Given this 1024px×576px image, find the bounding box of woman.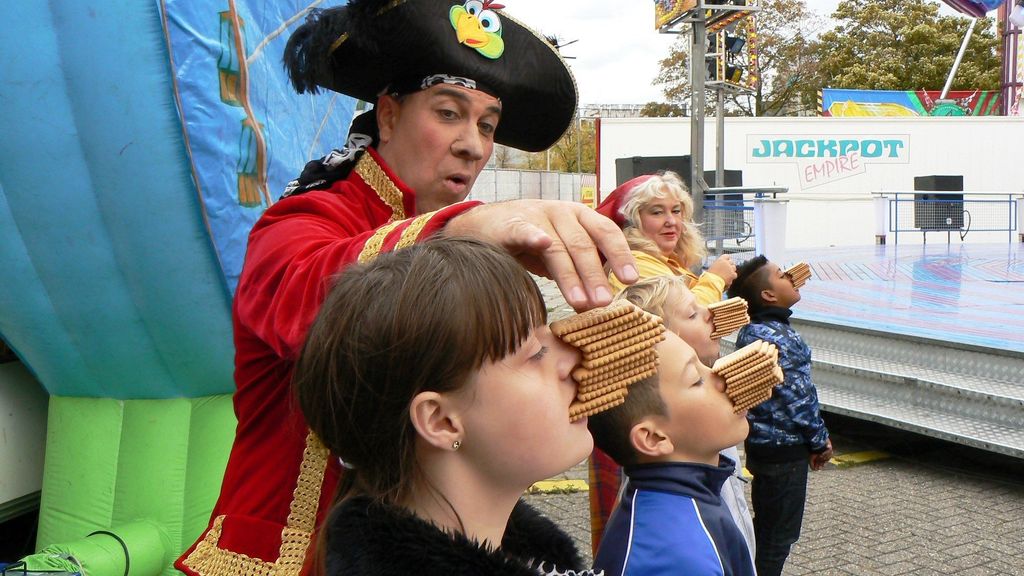
603,164,724,323.
